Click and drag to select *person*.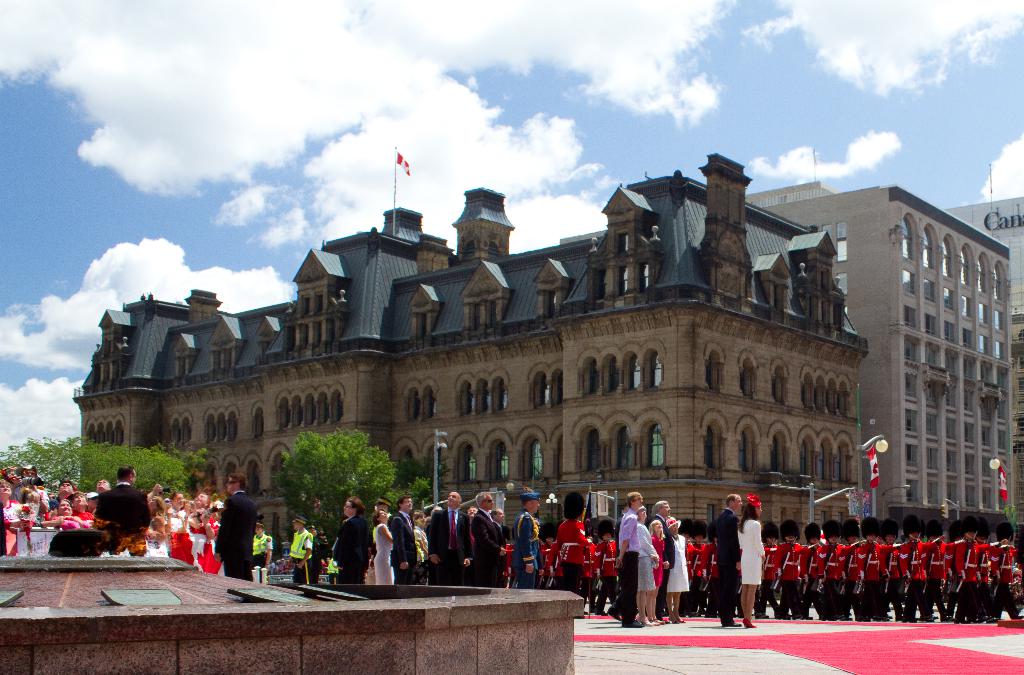
Selection: x1=507, y1=495, x2=556, y2=589.
